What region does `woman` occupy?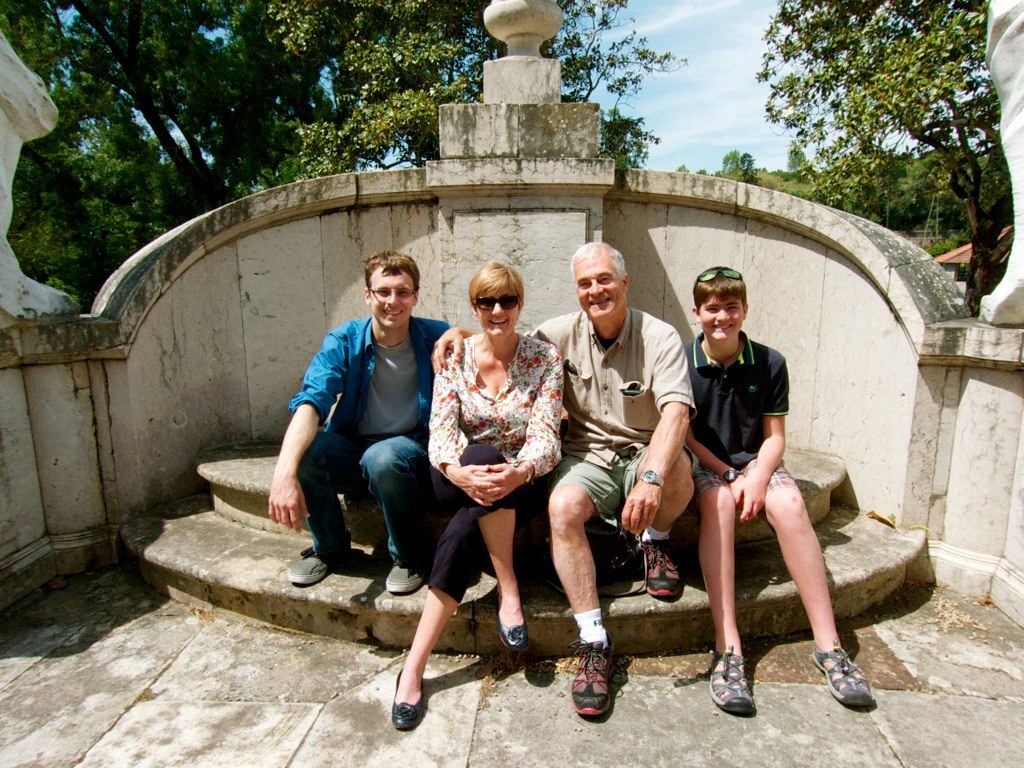
(367,263,574,732).
